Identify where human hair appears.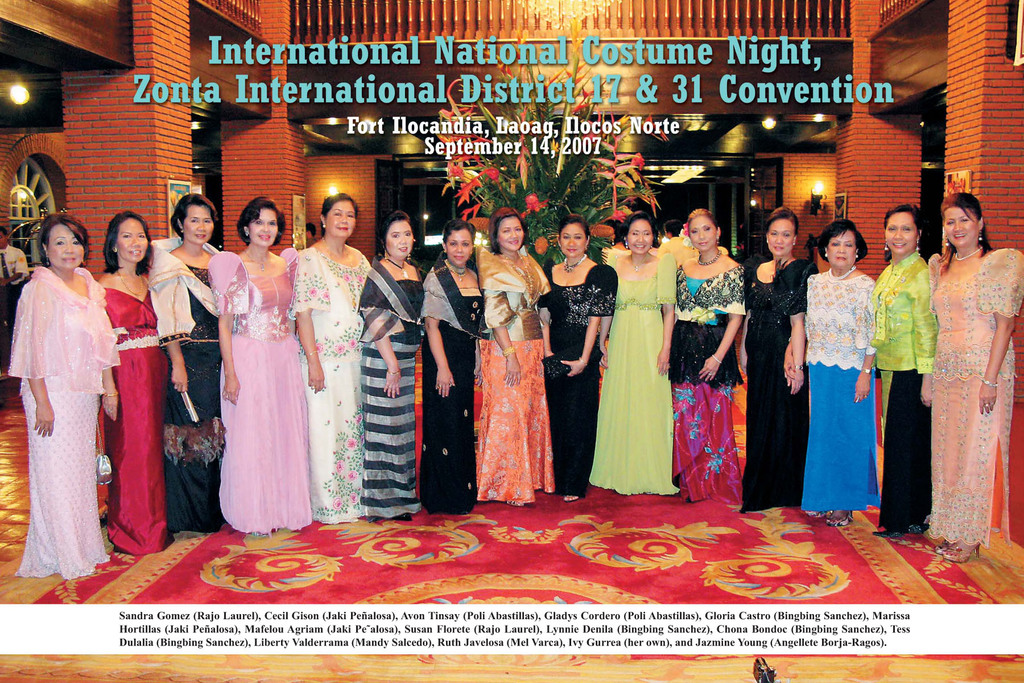
Appears at select_region(169, 193, 219, 241).
